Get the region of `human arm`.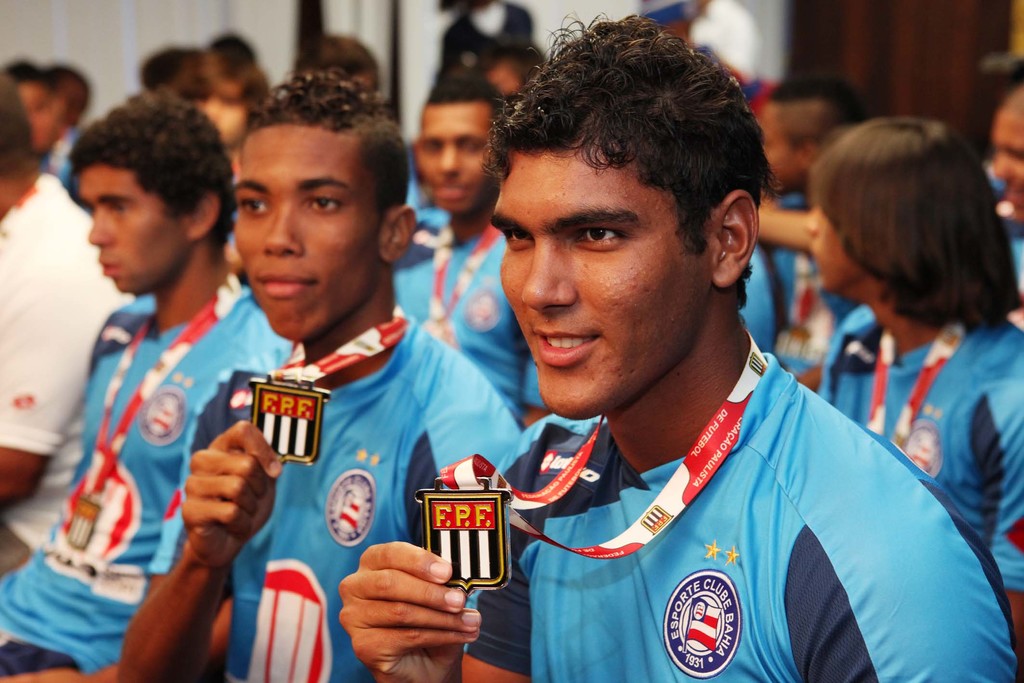
[520, 363, 548, 425].
